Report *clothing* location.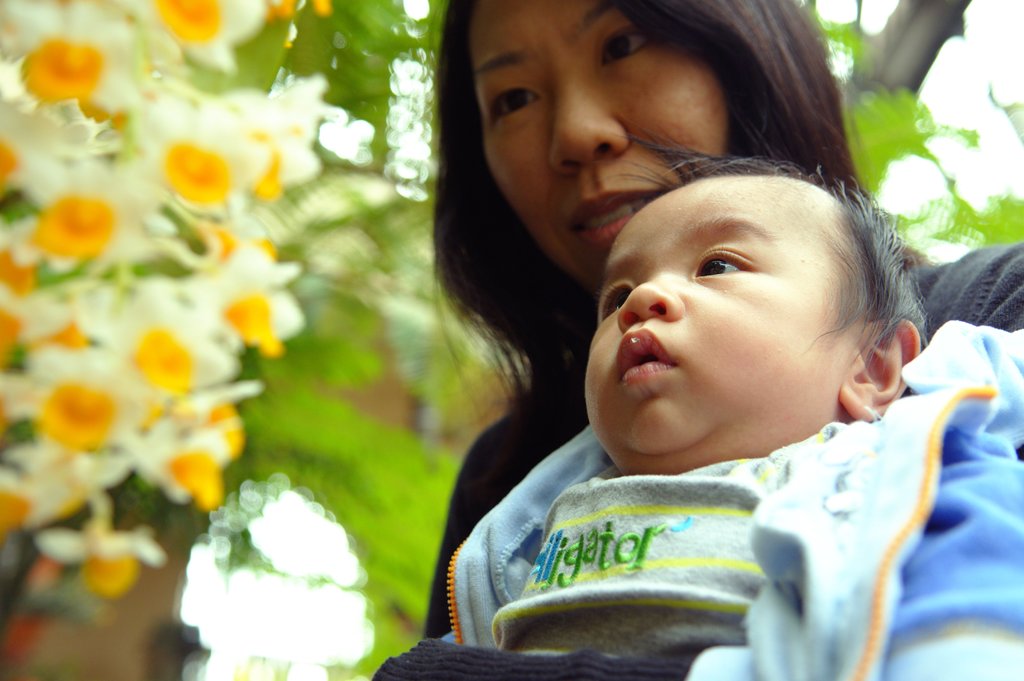
Report: detection(383, 189, 980, 665).
